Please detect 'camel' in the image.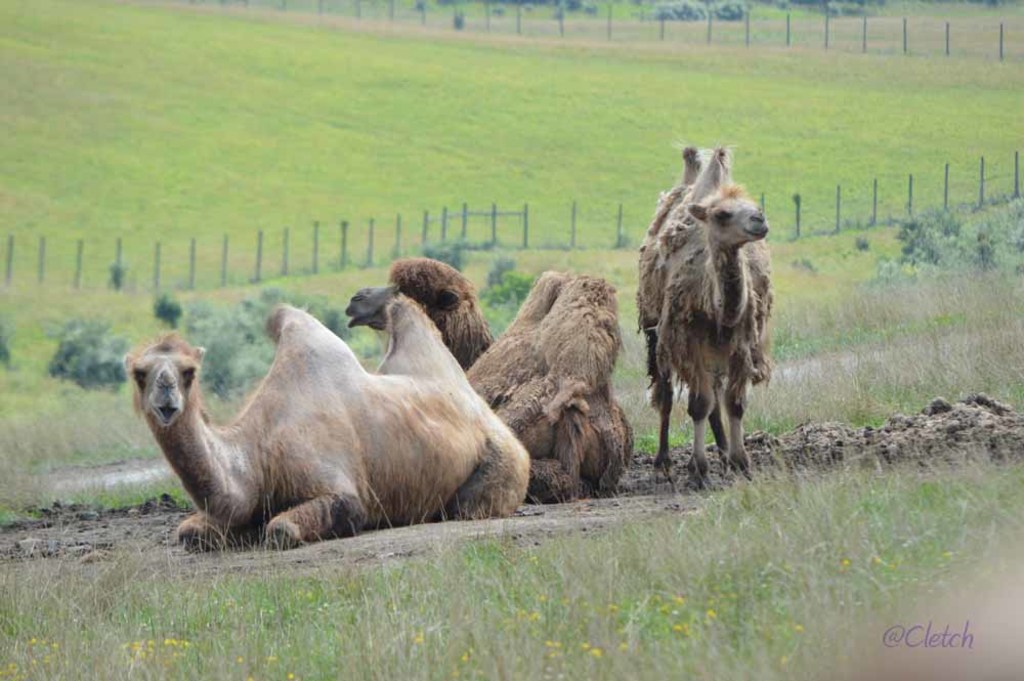
(343,258,636,491).
